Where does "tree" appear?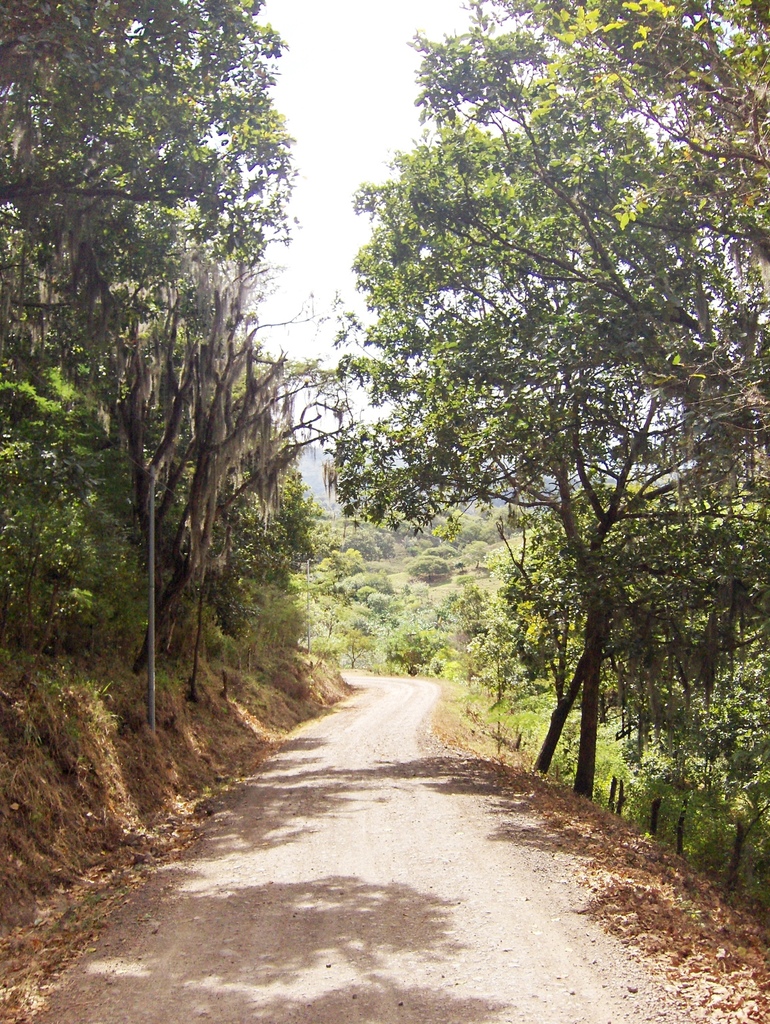
Appears at box=[293, 0, 769, 924].
